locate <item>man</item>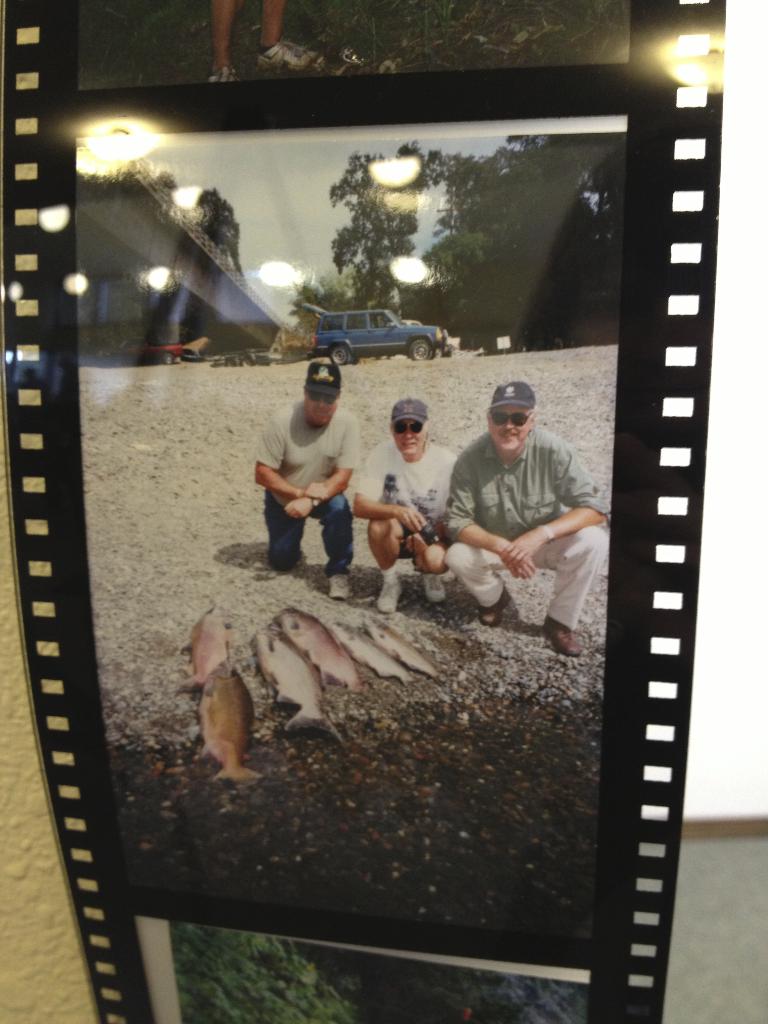
445 375 625 656
